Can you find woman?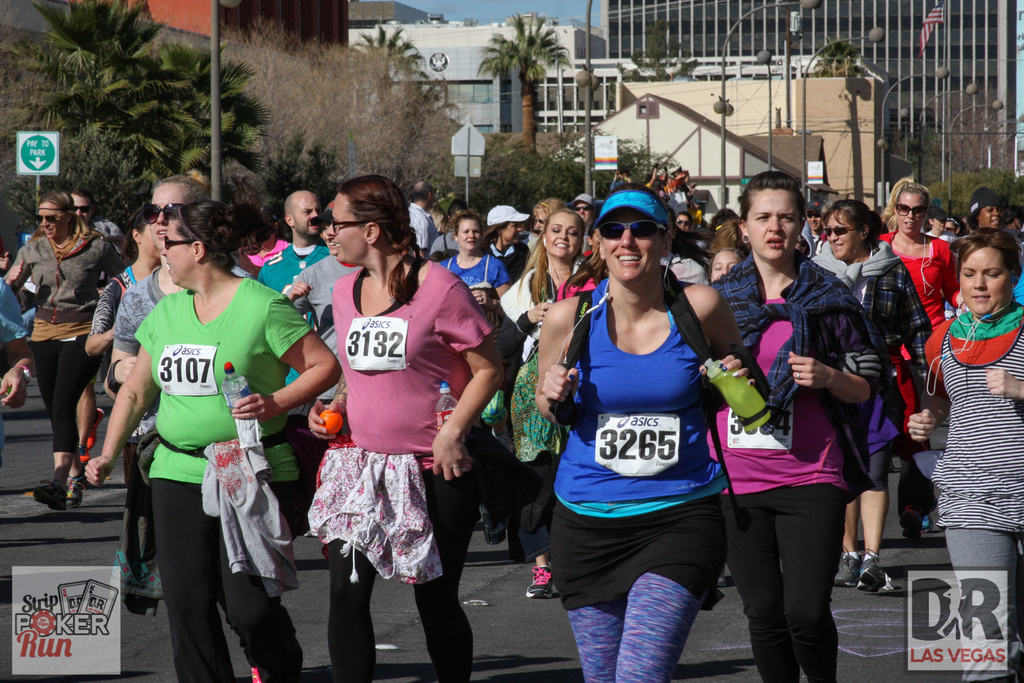
Yes, bounding box: x1=902, y1=225, x2=1023, y2=682.
